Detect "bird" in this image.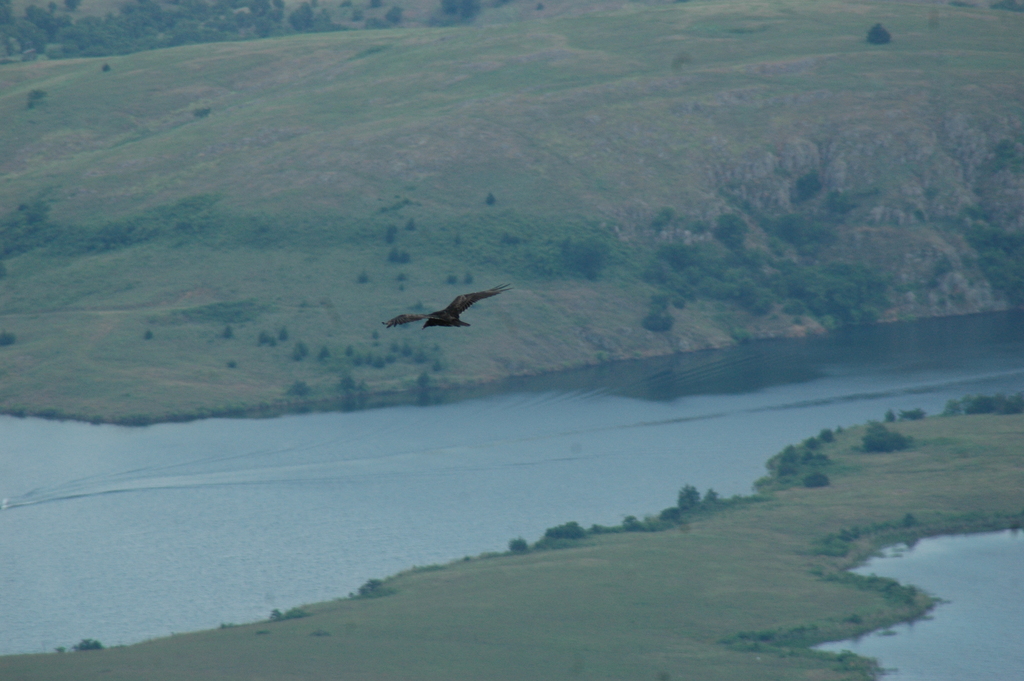
Detection: bbox=(390, 284, 518, 342).
